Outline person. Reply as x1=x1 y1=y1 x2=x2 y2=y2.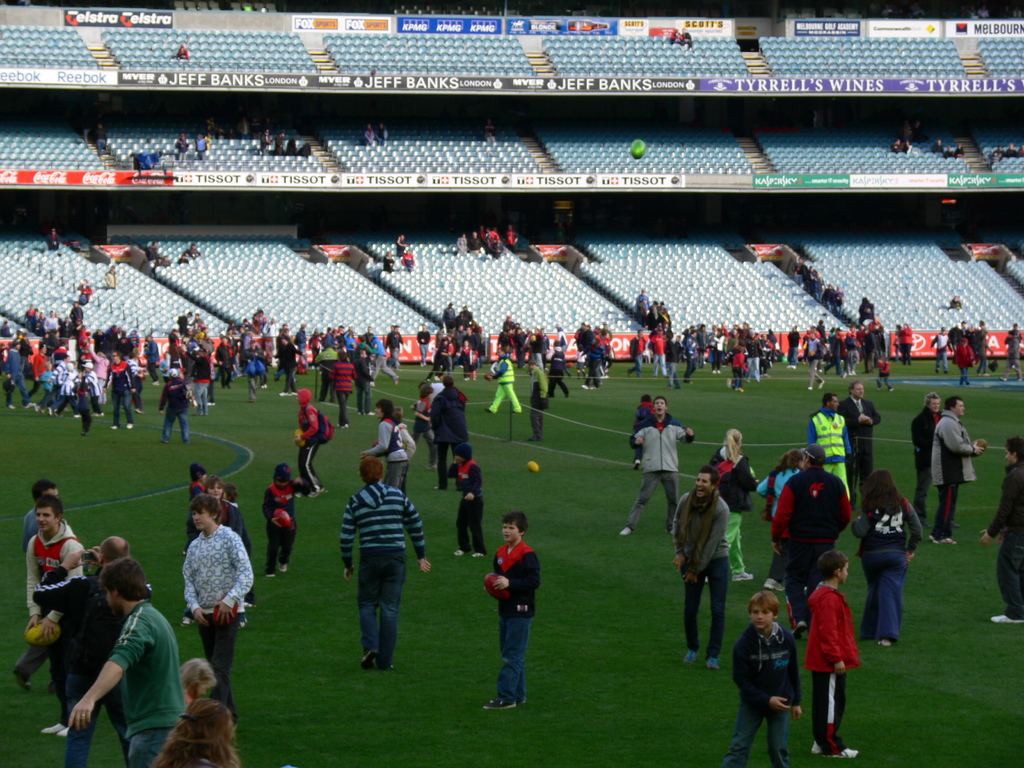
x1=804 y1=554 x2=863 y2=757.
